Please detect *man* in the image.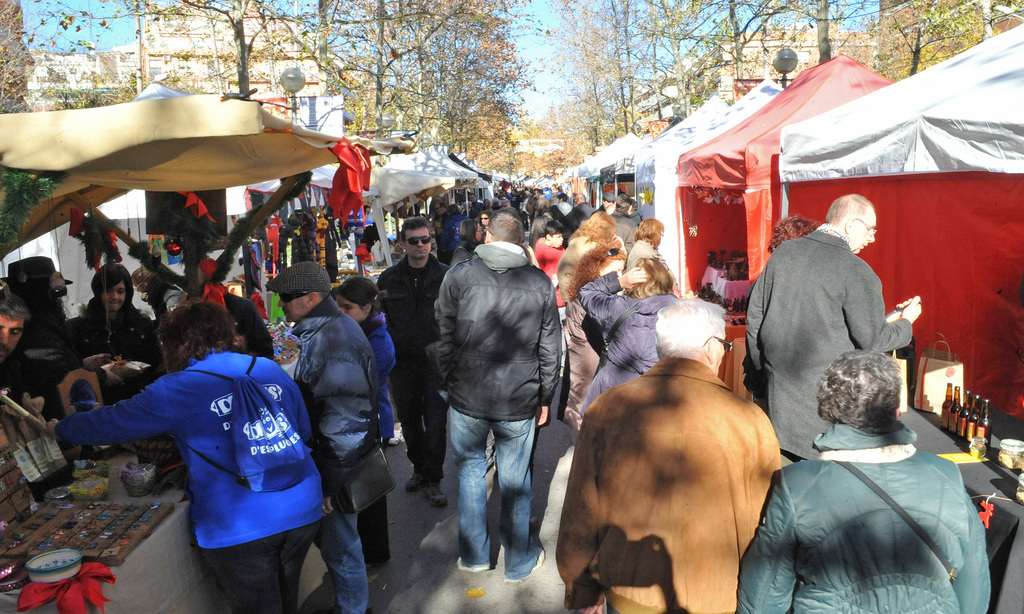
region(261, 261, 376, 613).
